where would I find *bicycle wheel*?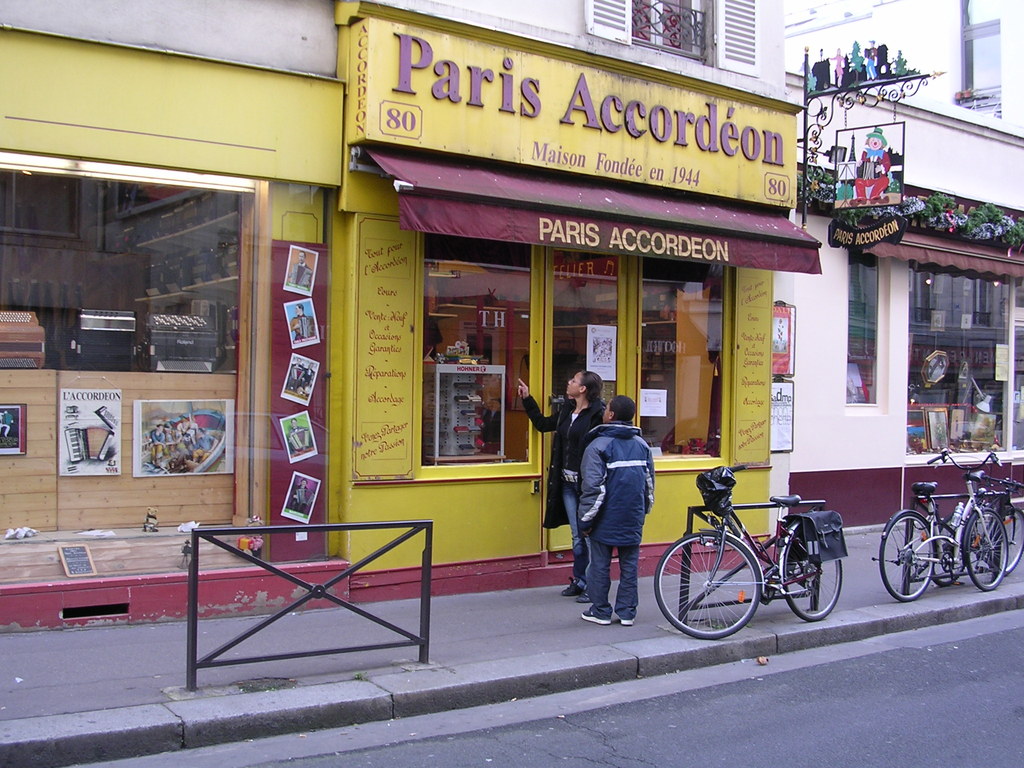
At 660 548 742 643.
